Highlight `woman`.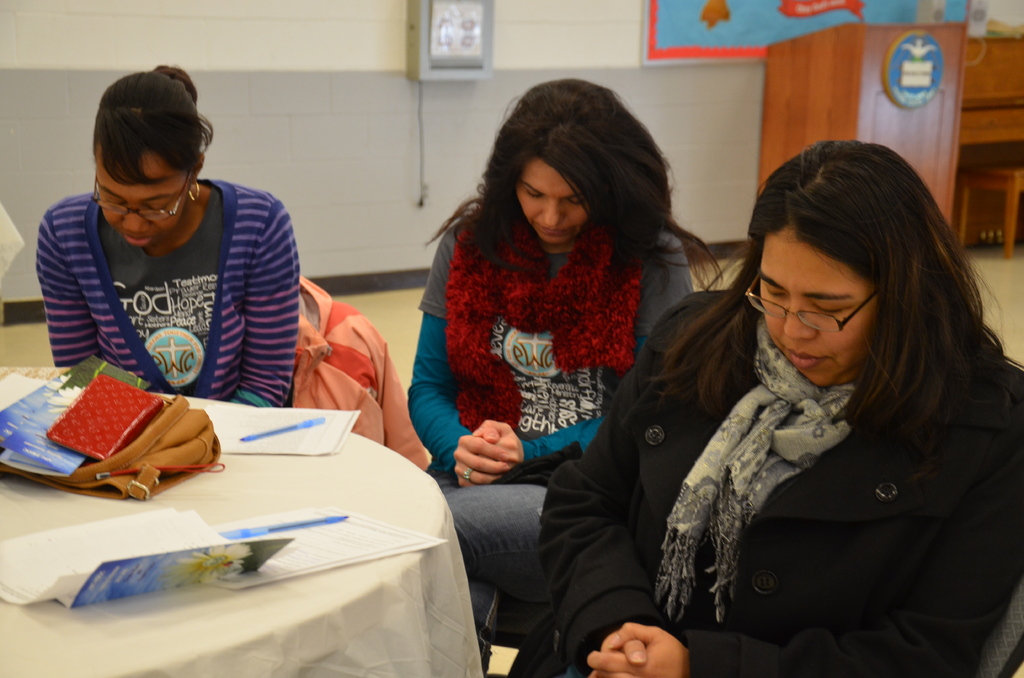
Highlighted region: {"left": 564, "top": 133, "right": 1016, "bottom": 669}.
